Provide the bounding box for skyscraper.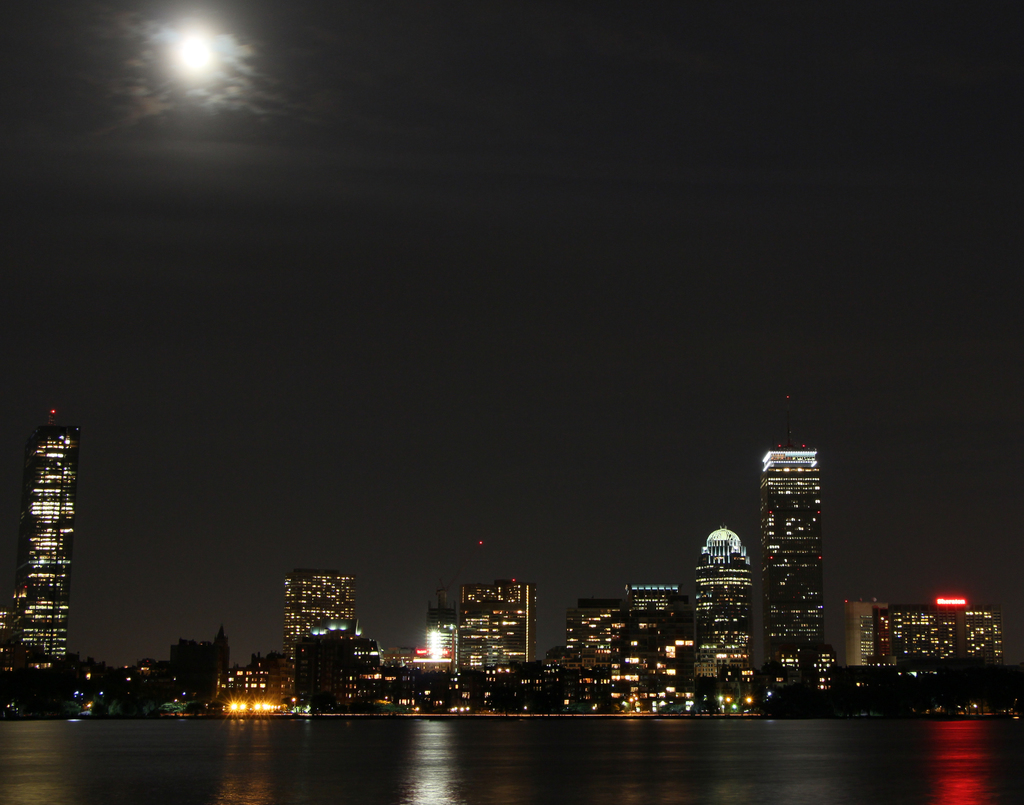
select_region(572, 605, 627, 663).
